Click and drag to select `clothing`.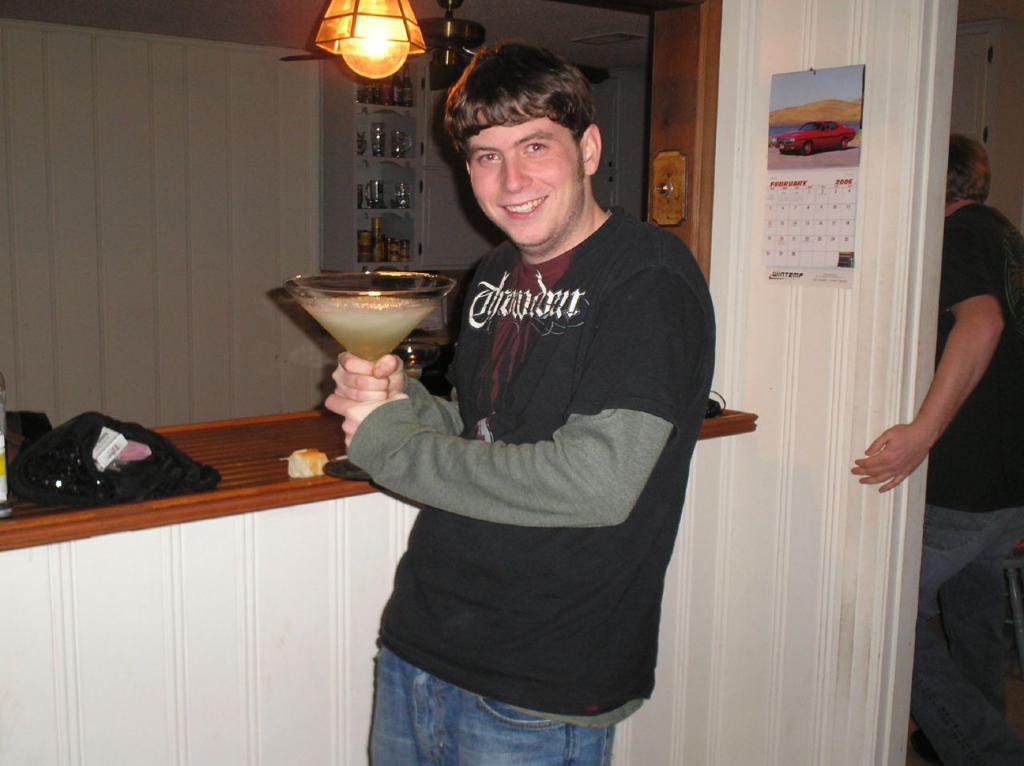
Selection: rect(375, 157, 719, 746).
